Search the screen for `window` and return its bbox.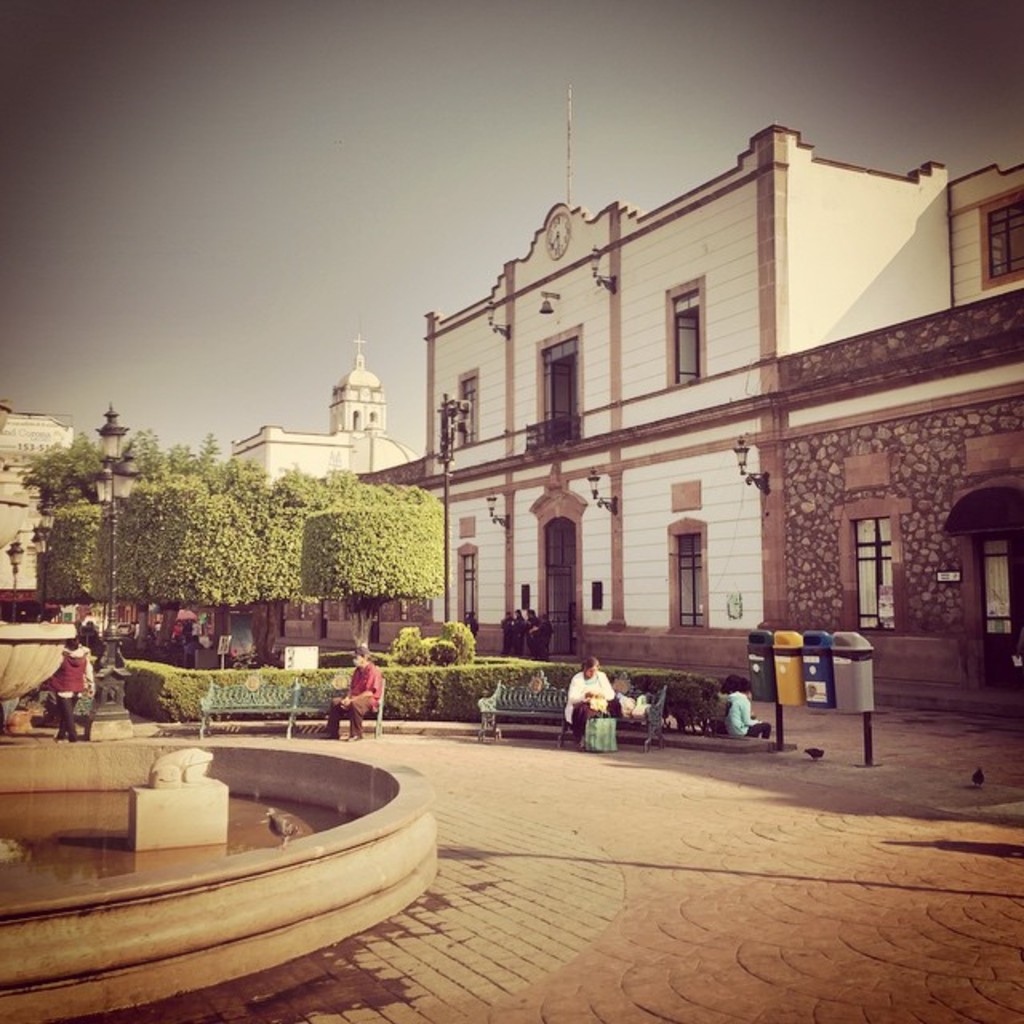
Found: 456, 547, 472, 630.
